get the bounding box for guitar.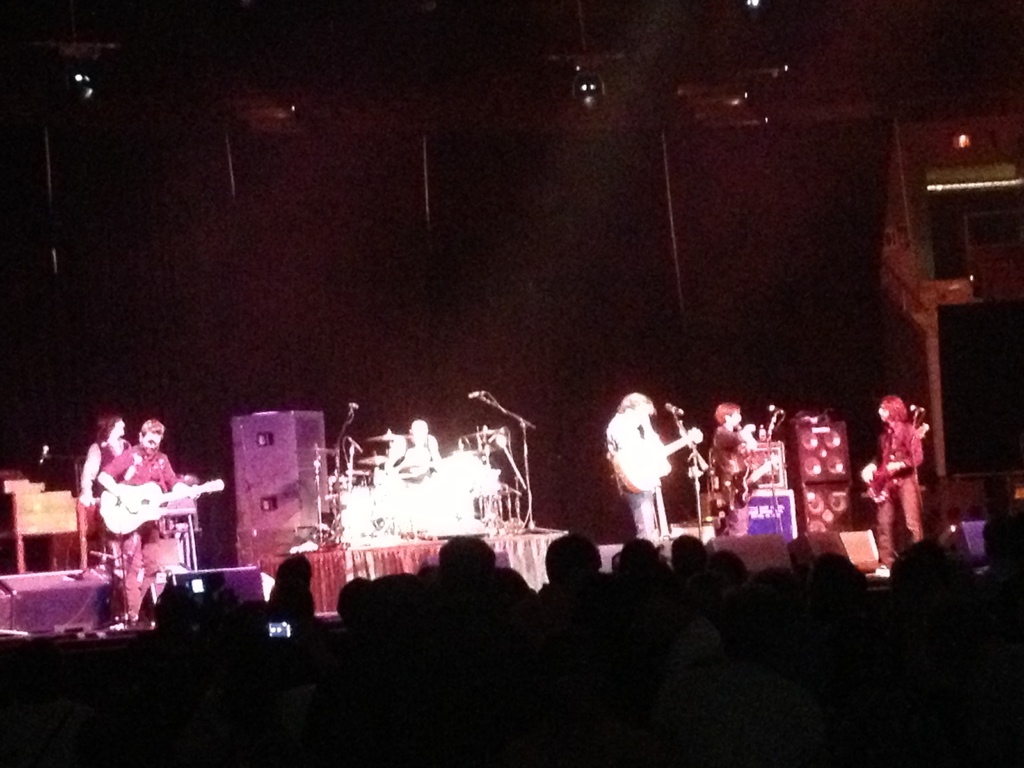
crop(611, 423, 701, 490).
